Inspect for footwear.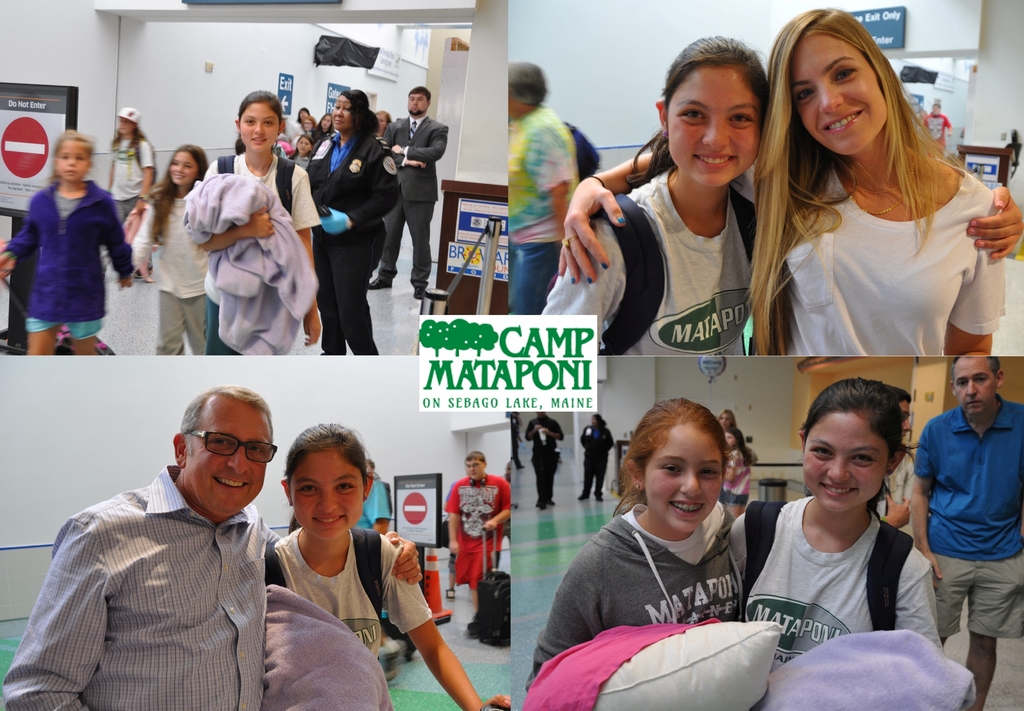
Inspection: box=[579, 497, 589, 502].
